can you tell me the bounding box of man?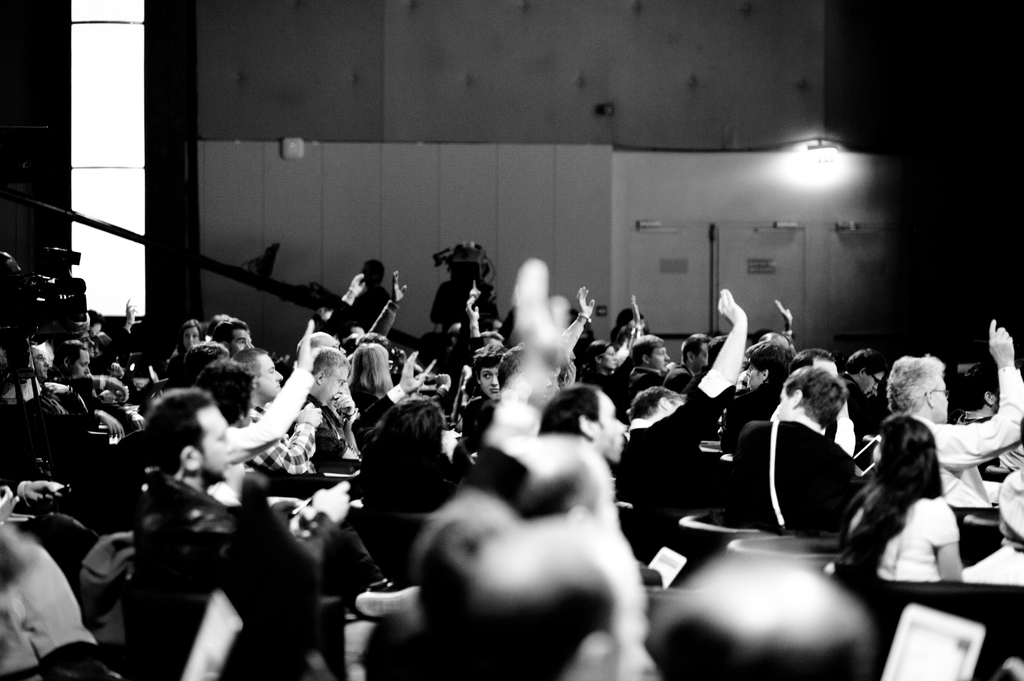
(236, 351, 325, 470).
